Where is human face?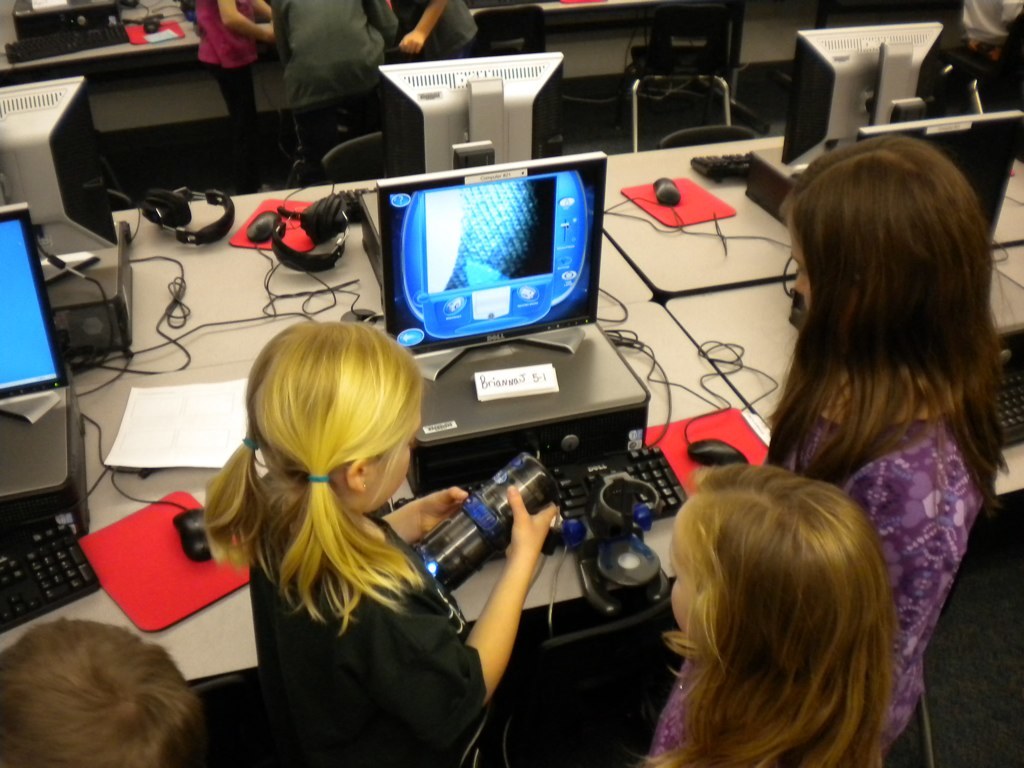
{"left": 364, "top": 428, "right": 413, "bottom": 508}.
